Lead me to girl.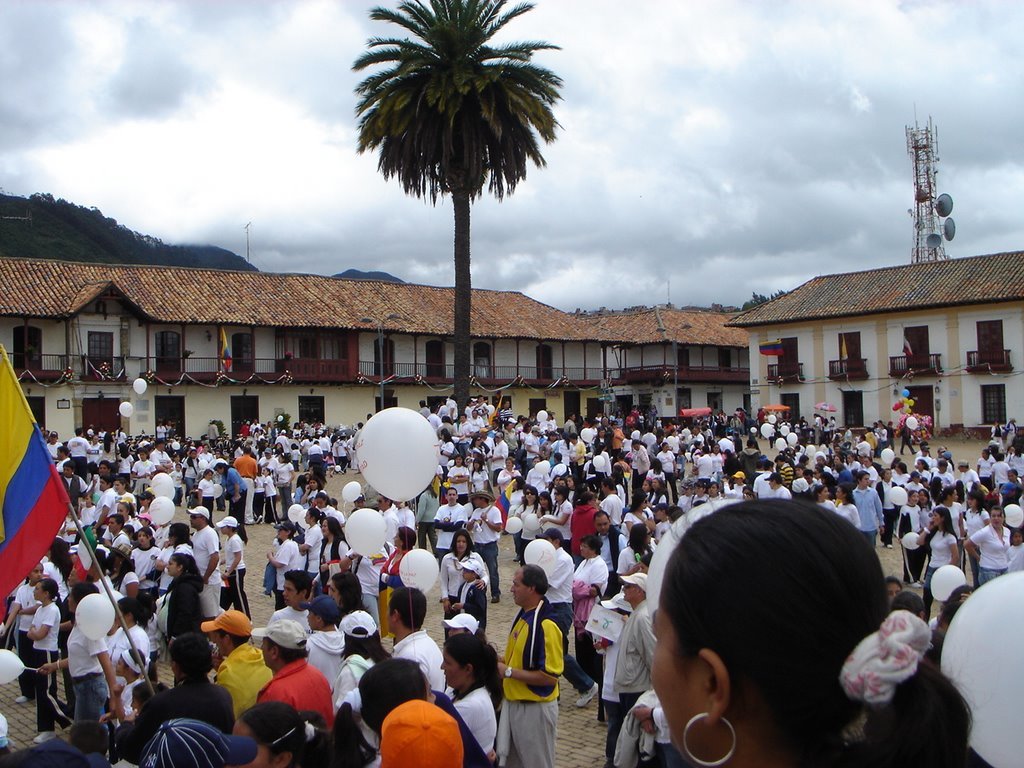
Lead to bbox=(535, 493, 554, 541).
